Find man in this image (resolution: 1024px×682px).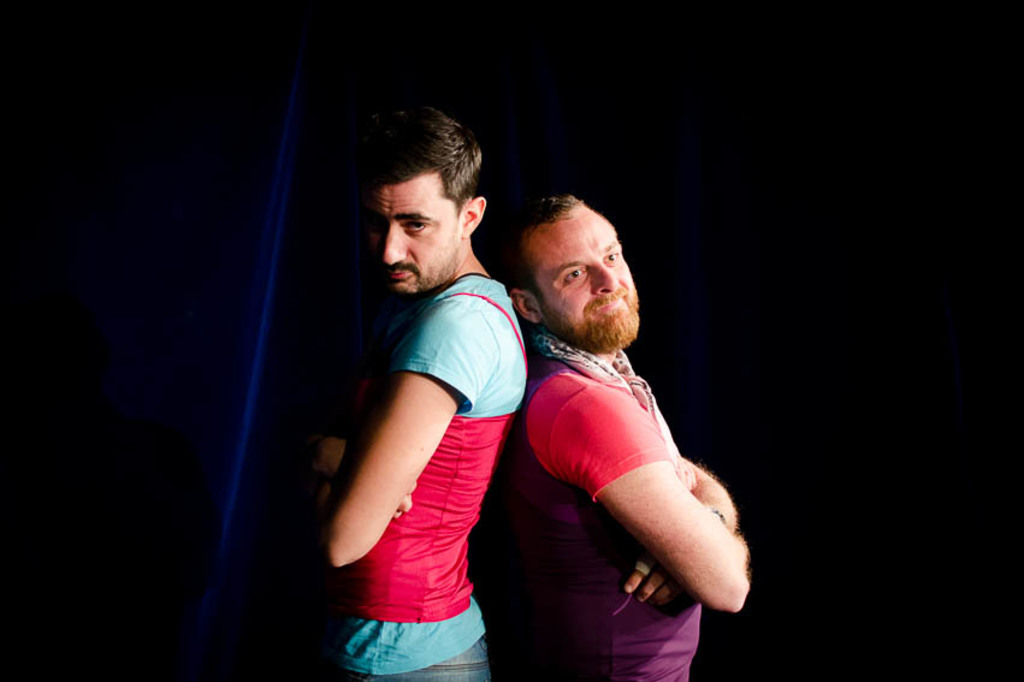
box(501, 184, 763, 681).
